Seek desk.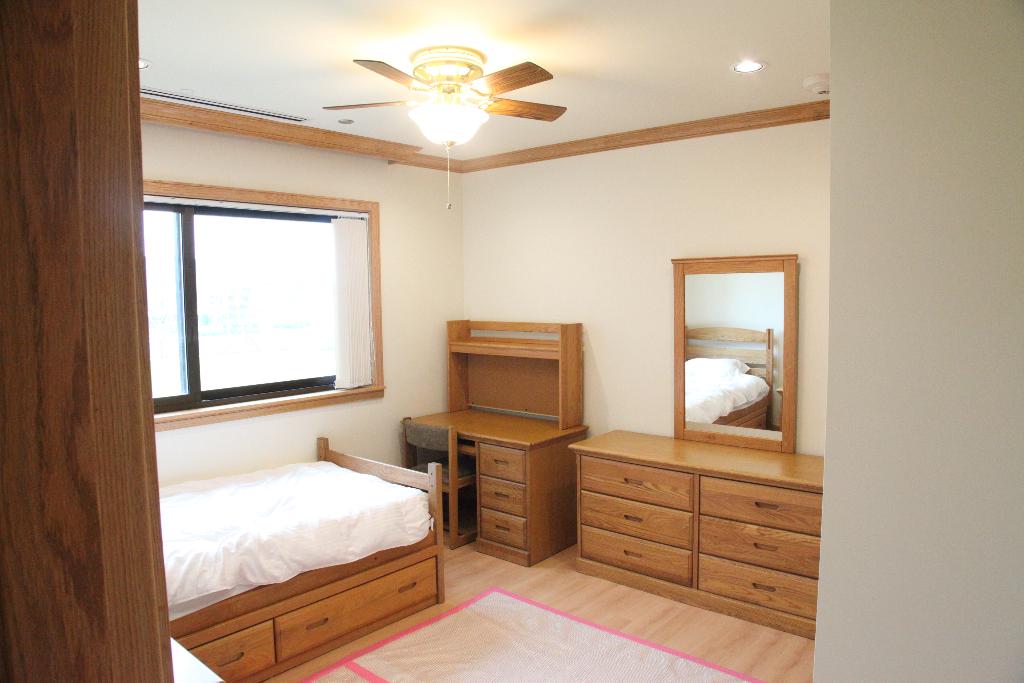
(415, 325, 588, 564).
